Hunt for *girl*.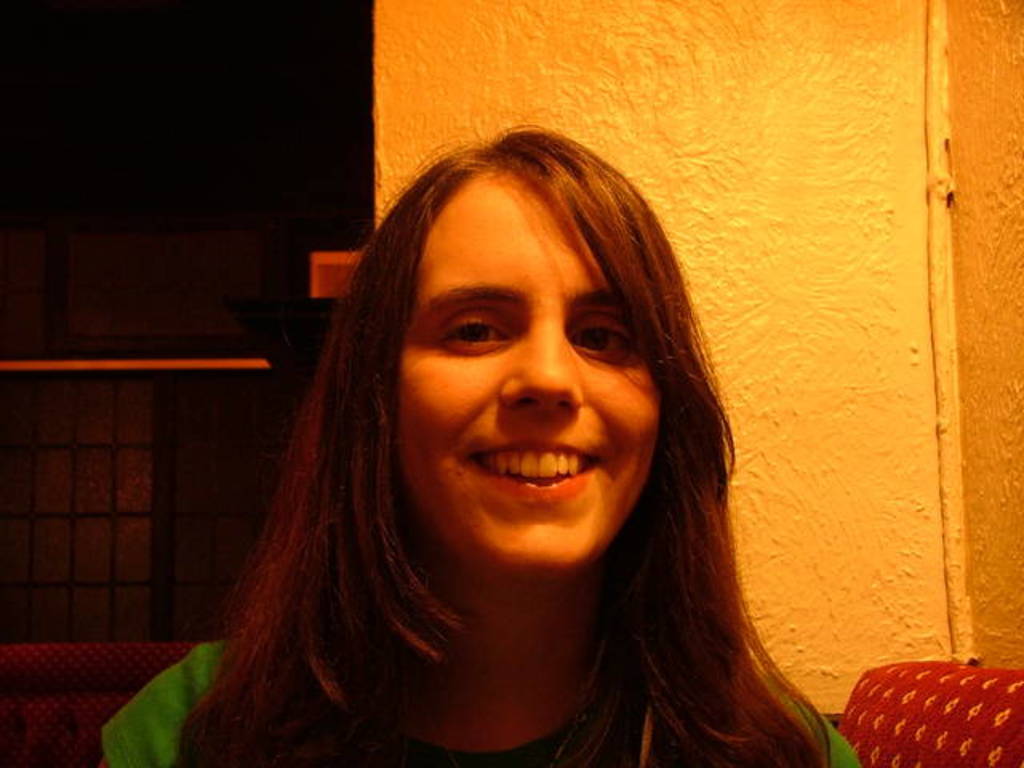
Hunted down at {"x1": 99, "y1": 104, "x2": 864, "y2": 766}.
